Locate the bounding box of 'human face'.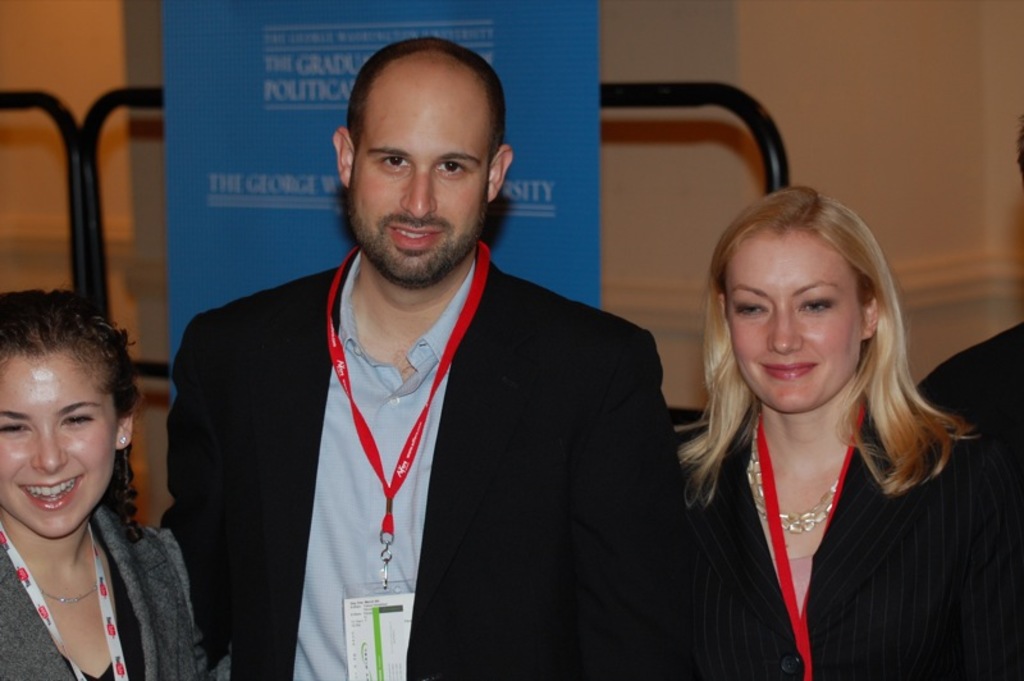
Bounding box: [0, 355, 115, 541].
